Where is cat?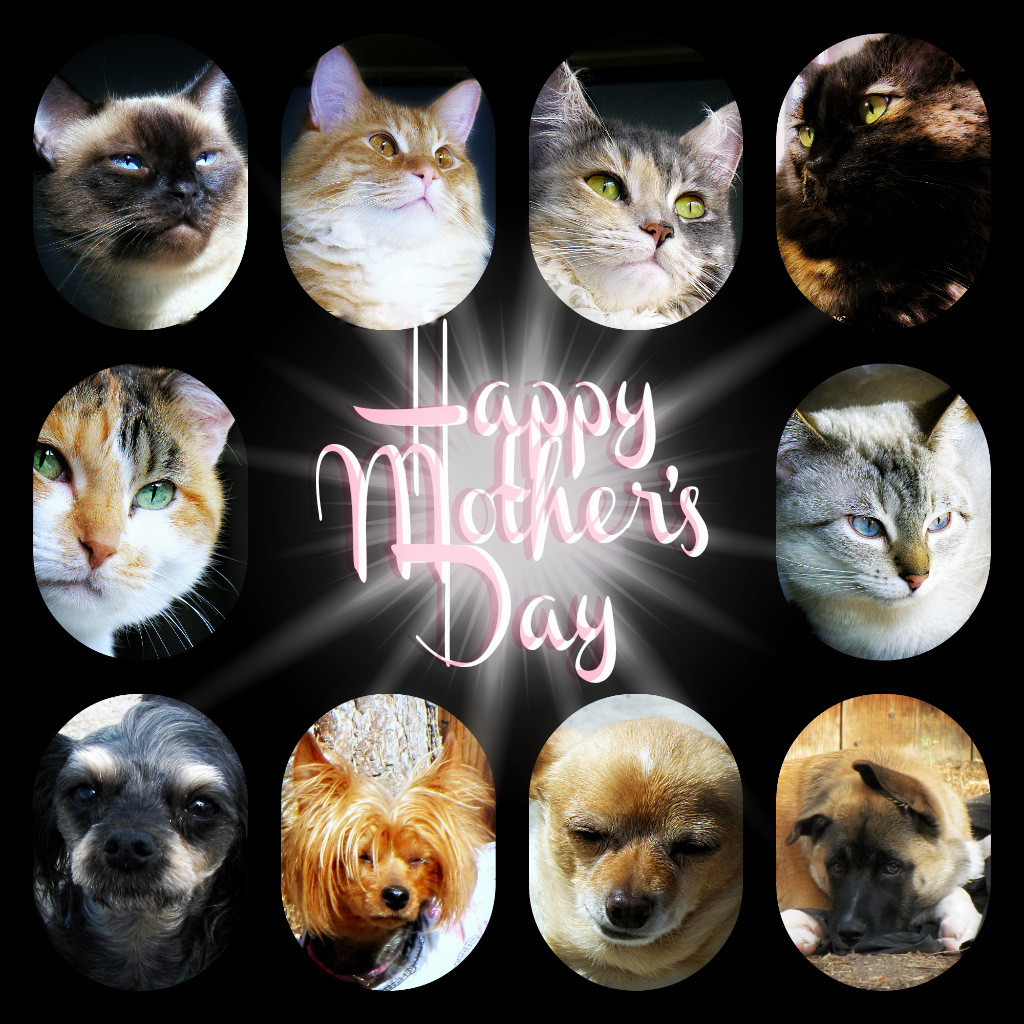
525, 64, 742, 334.
